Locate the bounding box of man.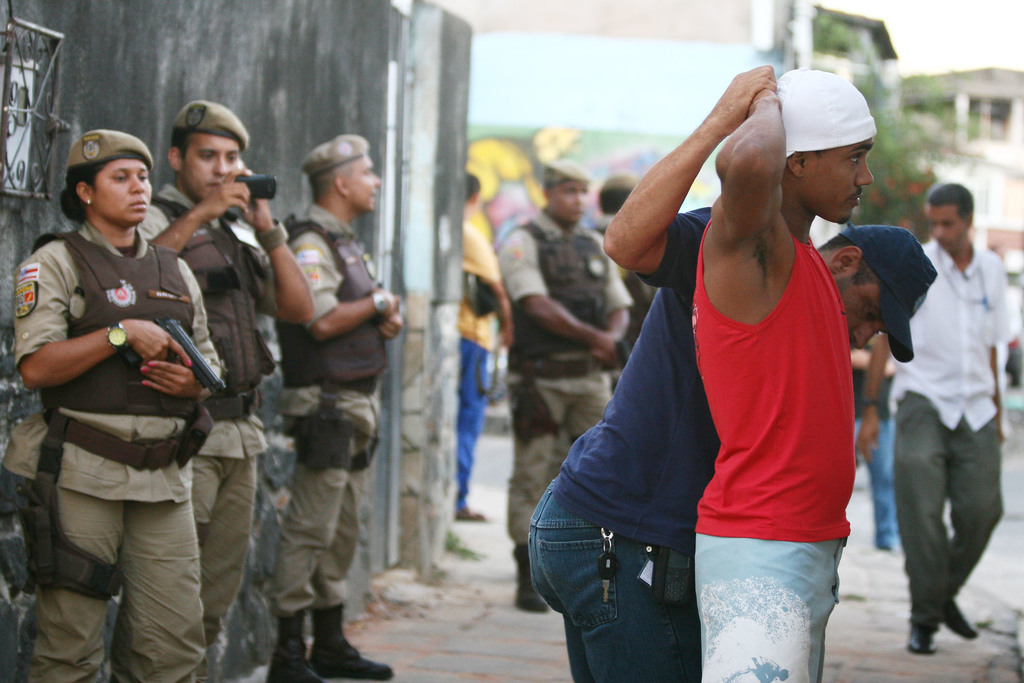
Bounding box: left=273, top=131, right=402, bottom=682.
